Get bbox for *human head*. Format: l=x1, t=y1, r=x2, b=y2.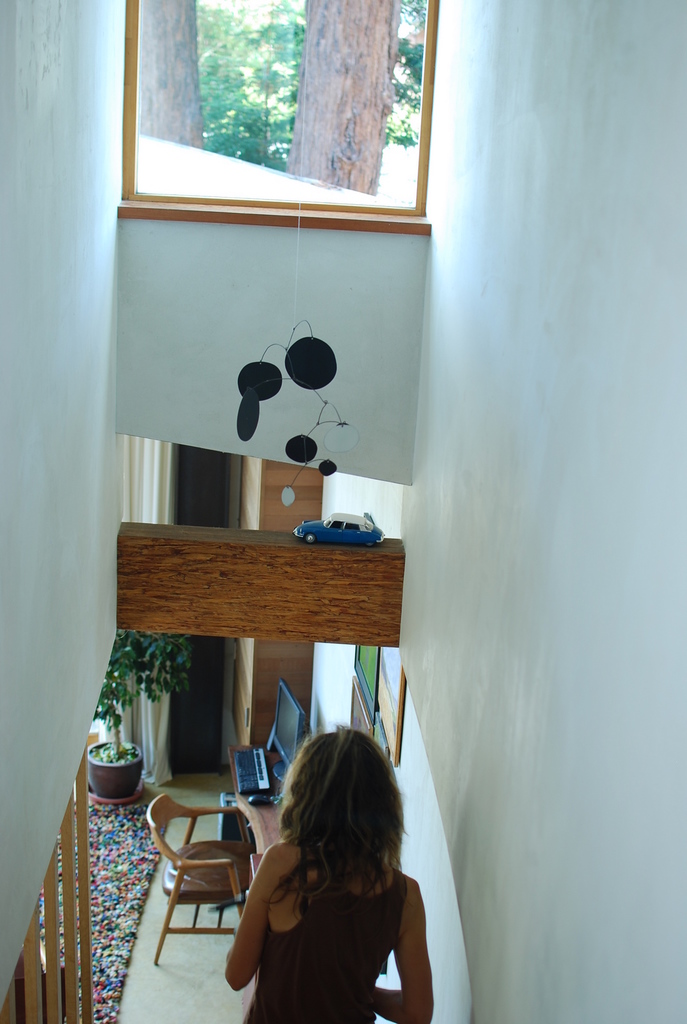
l=285, t=732, r=404, b=872.
